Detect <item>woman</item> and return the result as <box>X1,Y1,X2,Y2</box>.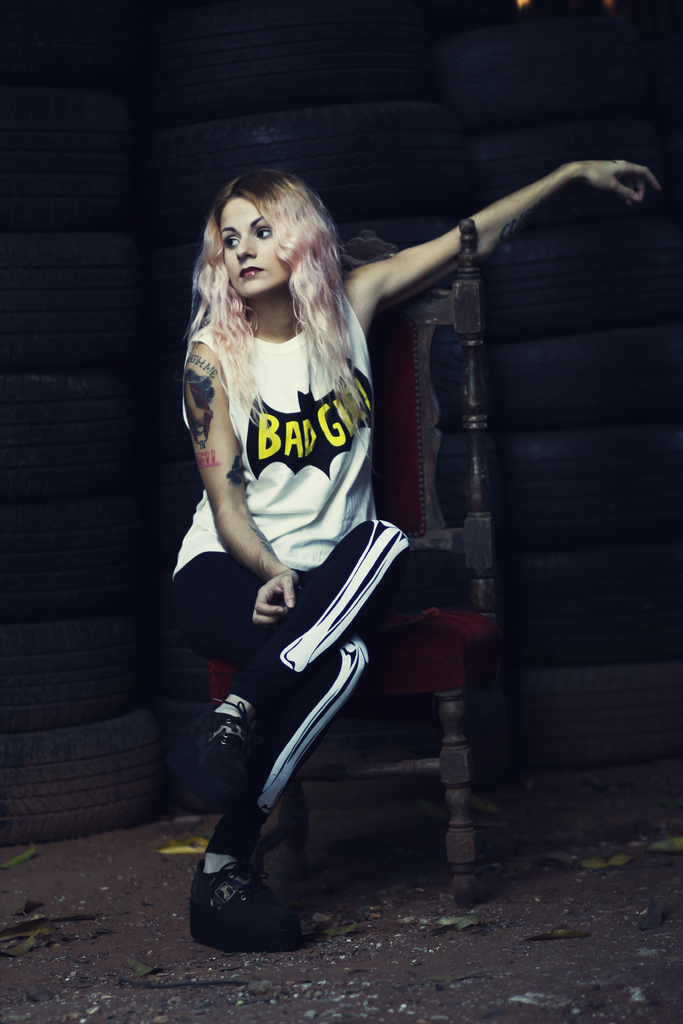
<box>159,94,605,924</box>.
